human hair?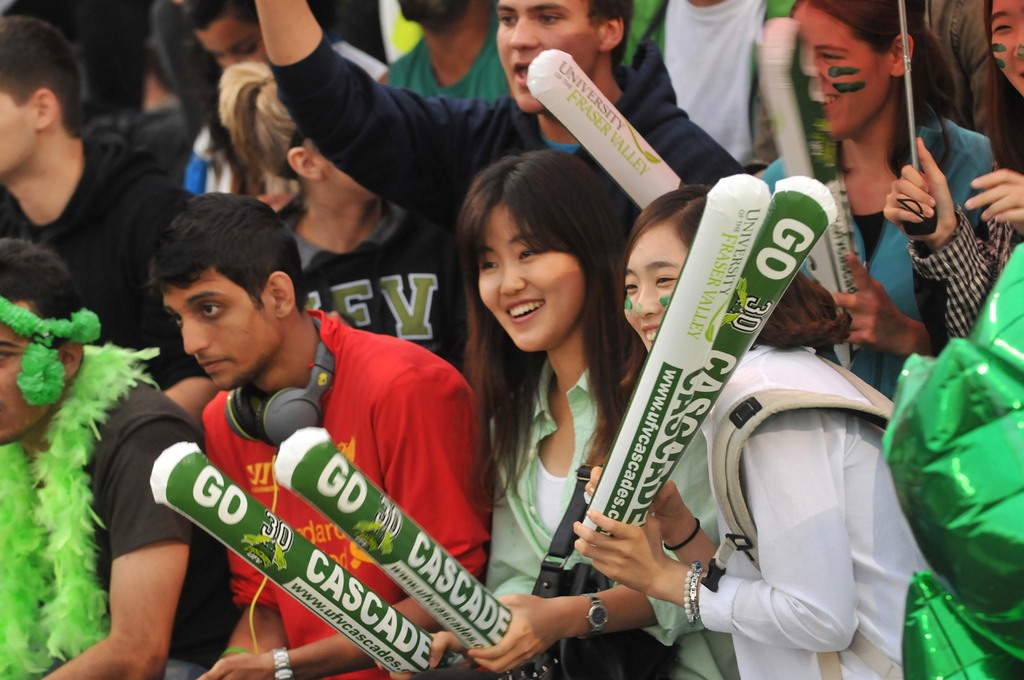
locate(580, 0, 636, 76)
